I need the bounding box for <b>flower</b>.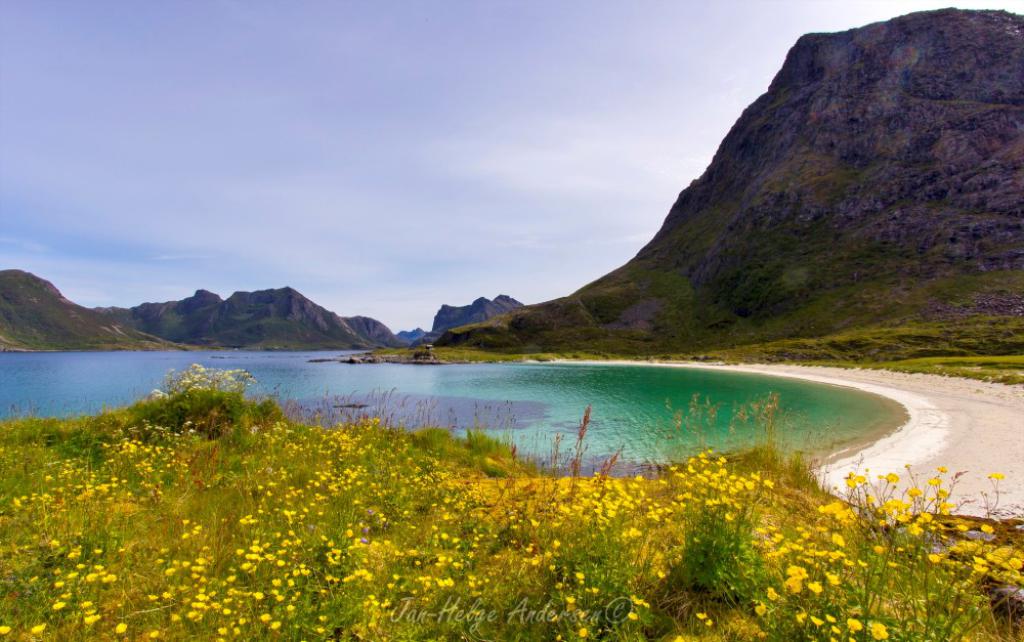
Here it is: 114 620 127 634.
